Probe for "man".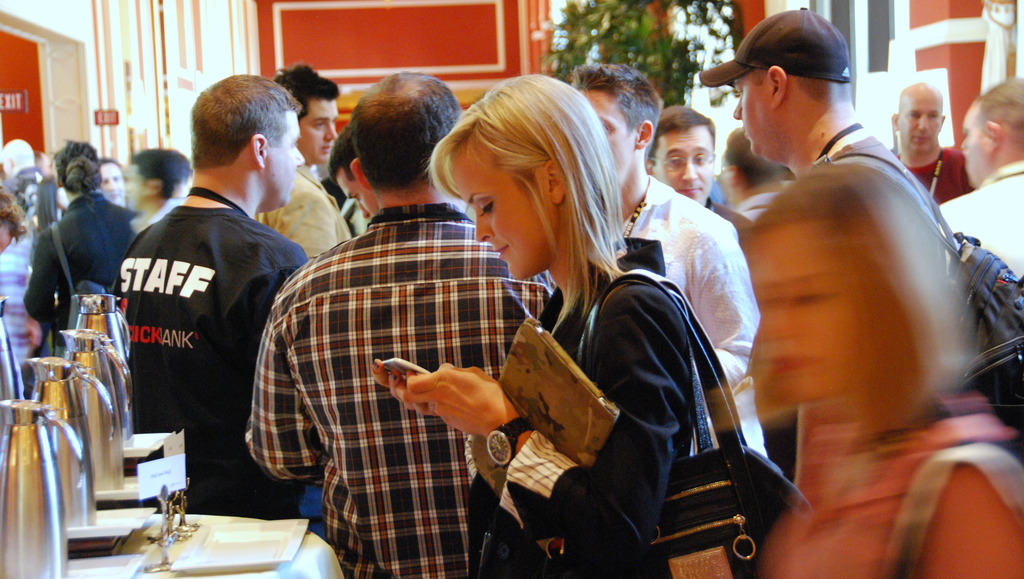
Probe result: crop(108, 67, 319, 544).
